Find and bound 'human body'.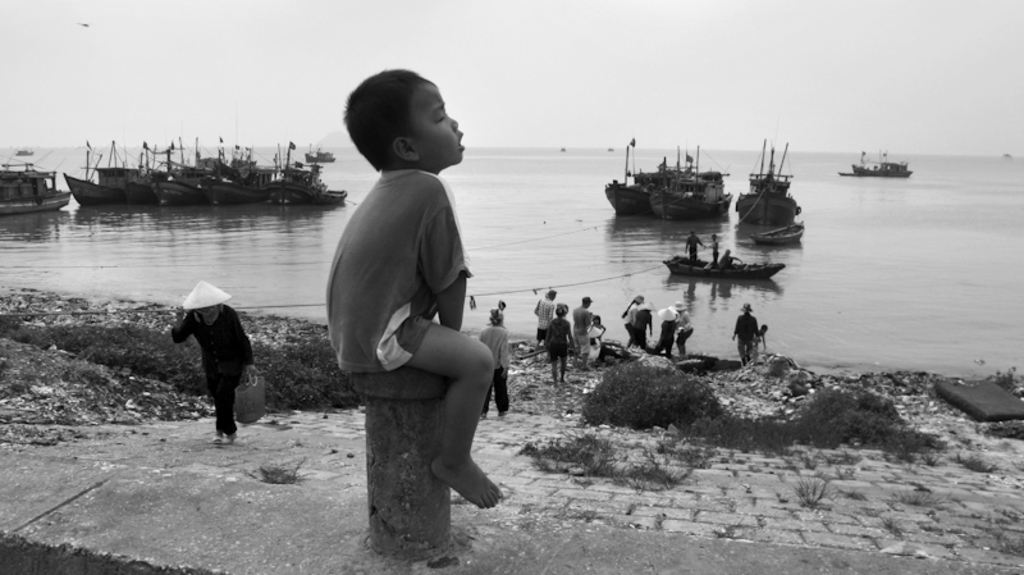
Bound: bbox(173, 283, 256, 444).
